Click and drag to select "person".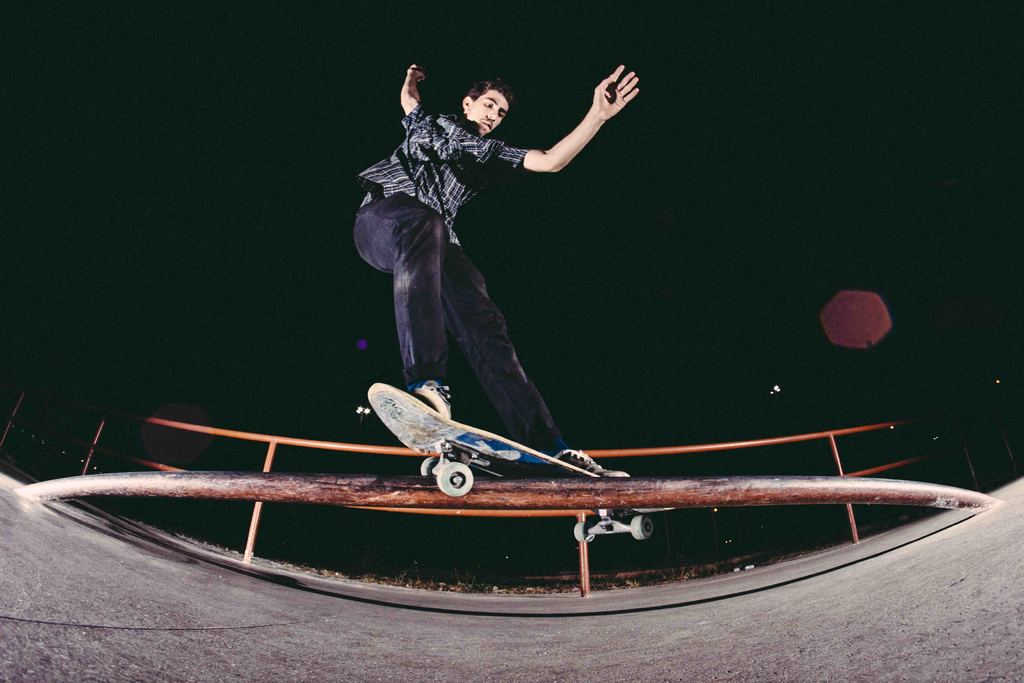
Selection: [350, 48, 637, 463].
